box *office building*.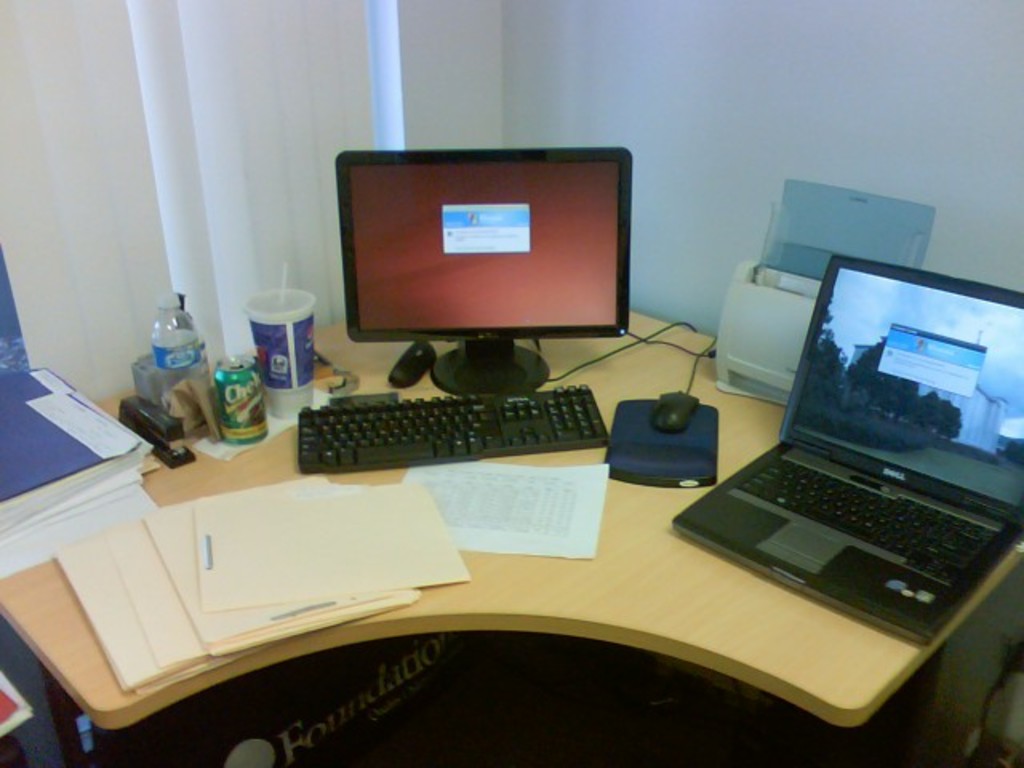
0/0/1022/766.
